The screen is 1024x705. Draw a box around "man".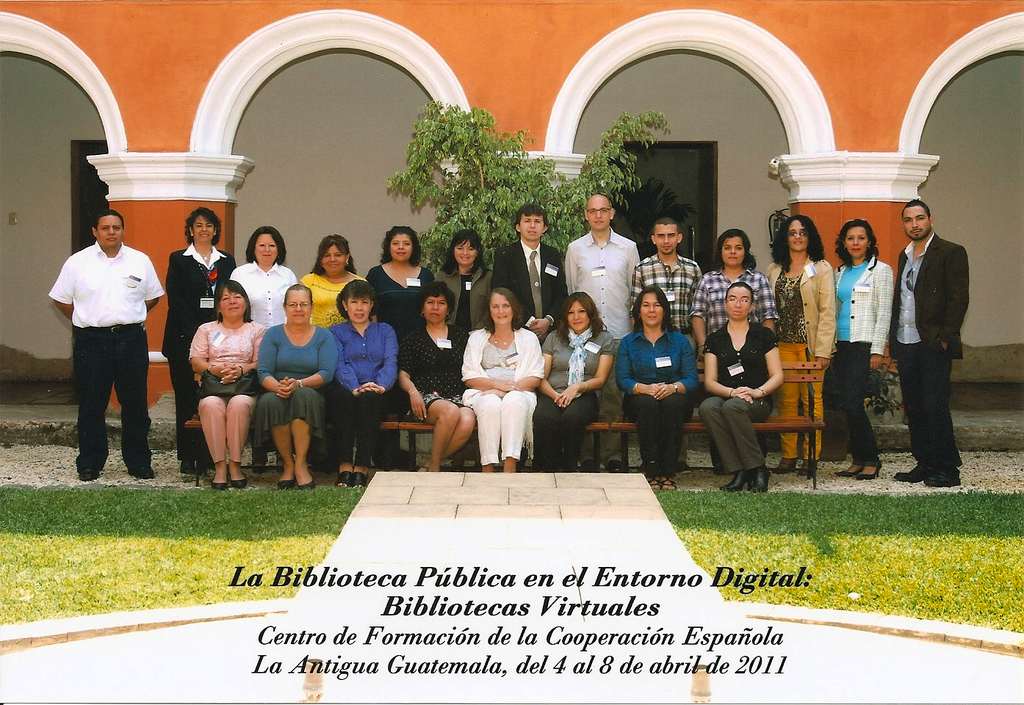
region(884, 196, 978, 500).
